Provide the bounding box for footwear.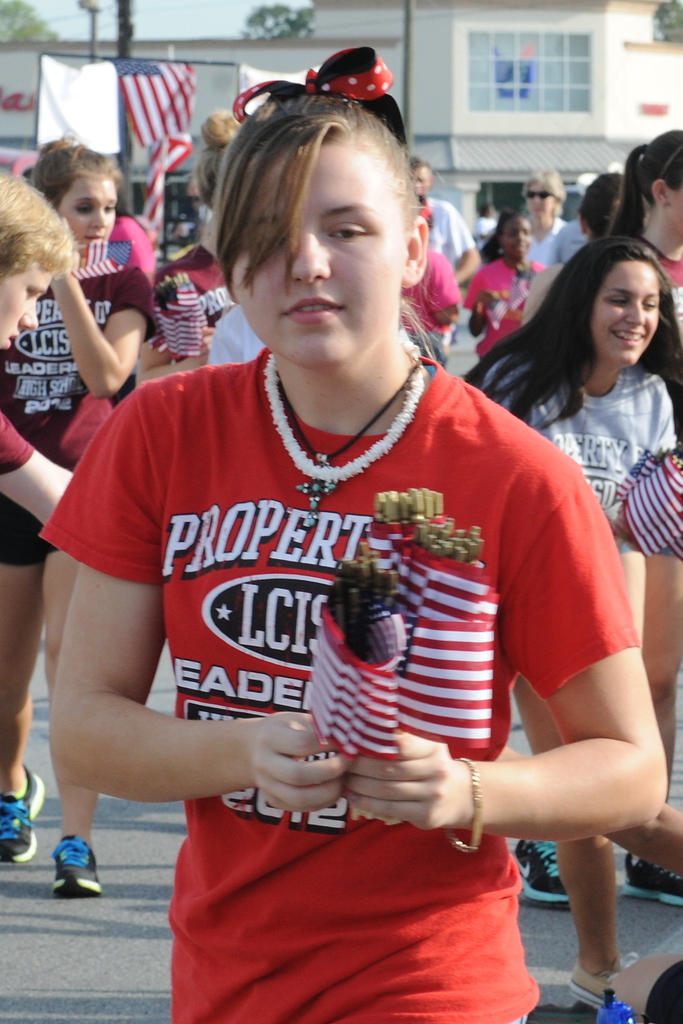
(left=44, top=828, right=99, bottom=903).
